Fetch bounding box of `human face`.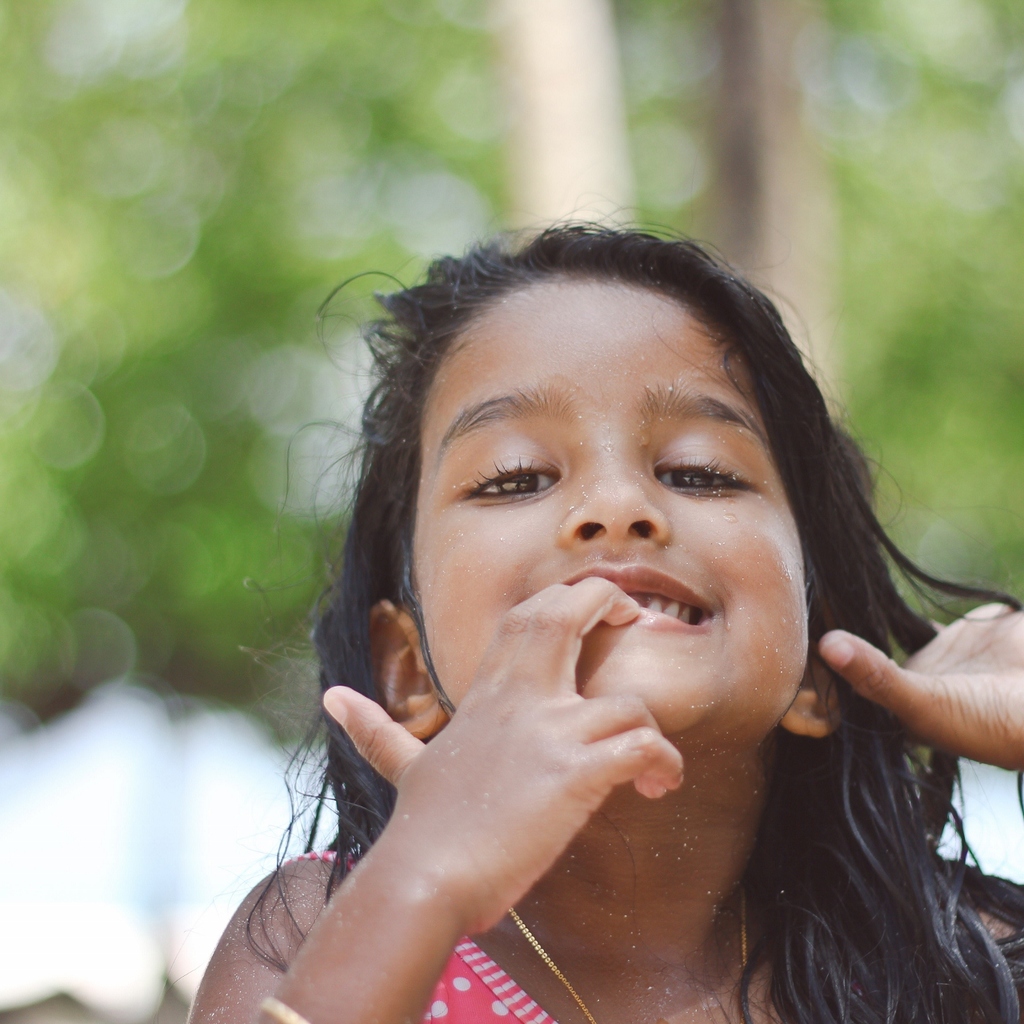
Bbox: (x1=422, y1=269, x2=815, y2=757).
